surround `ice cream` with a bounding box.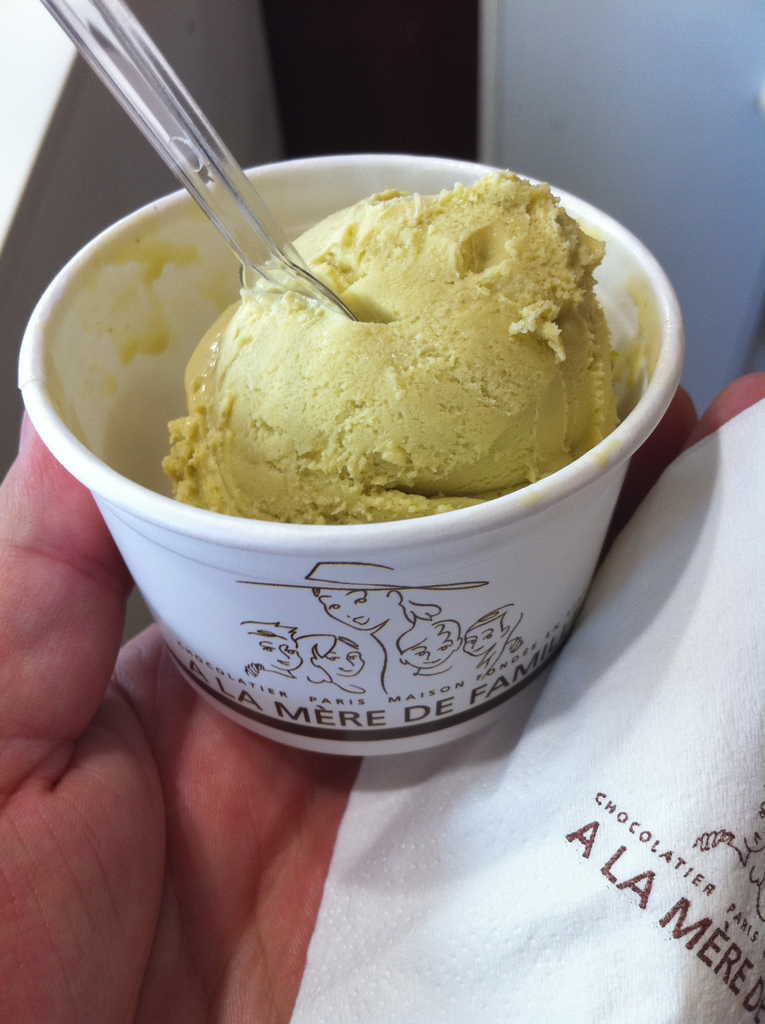
box=[115, 184, 706, 548].
